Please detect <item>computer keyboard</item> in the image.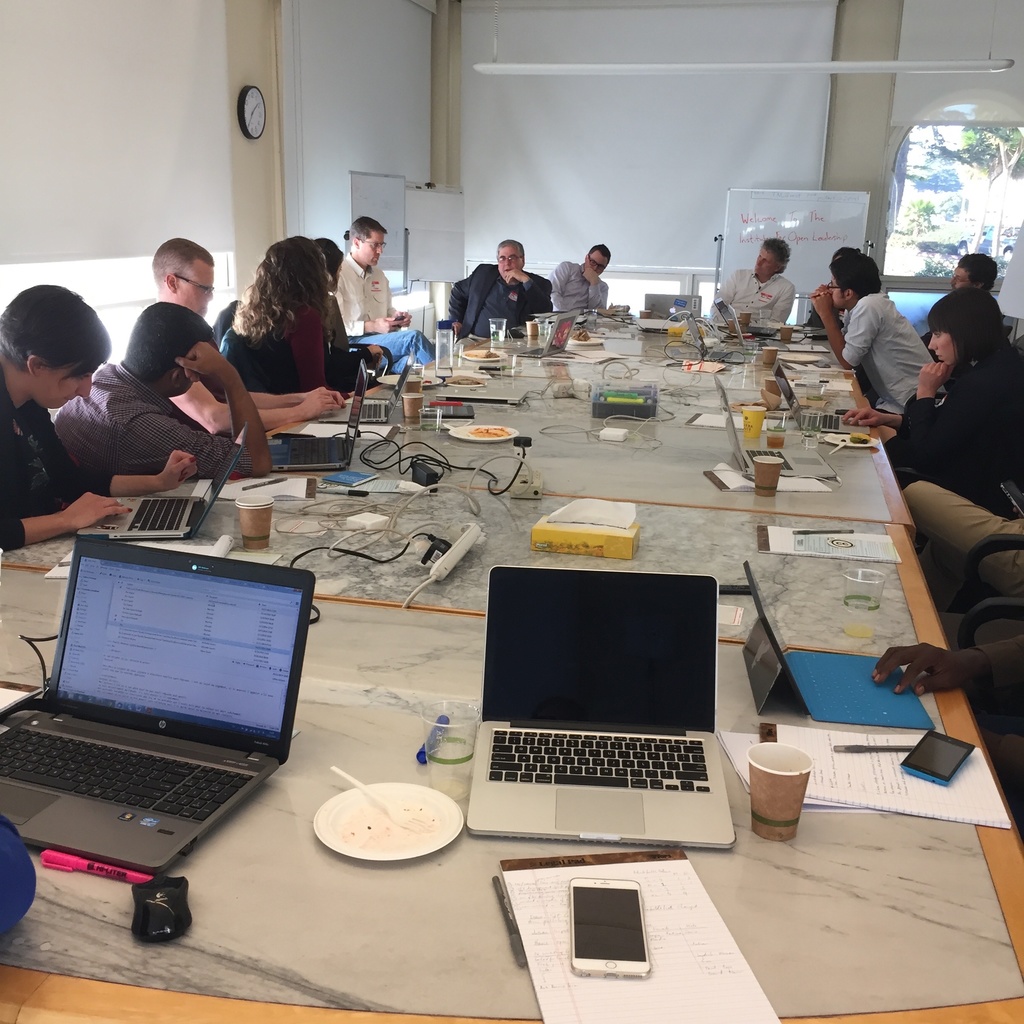
359:403:385:424.
